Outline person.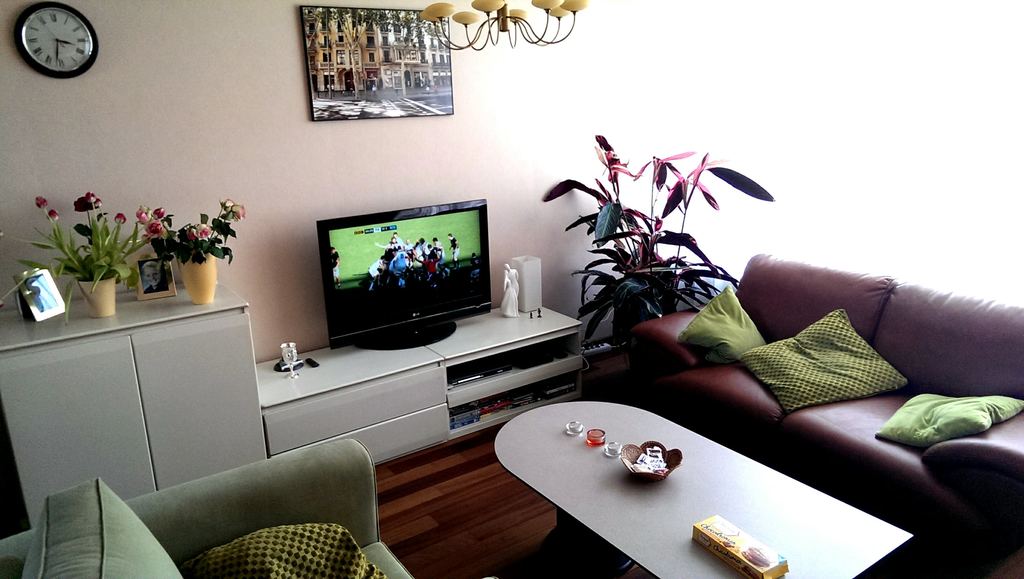
Outline: 506, 263, 521, 286.
